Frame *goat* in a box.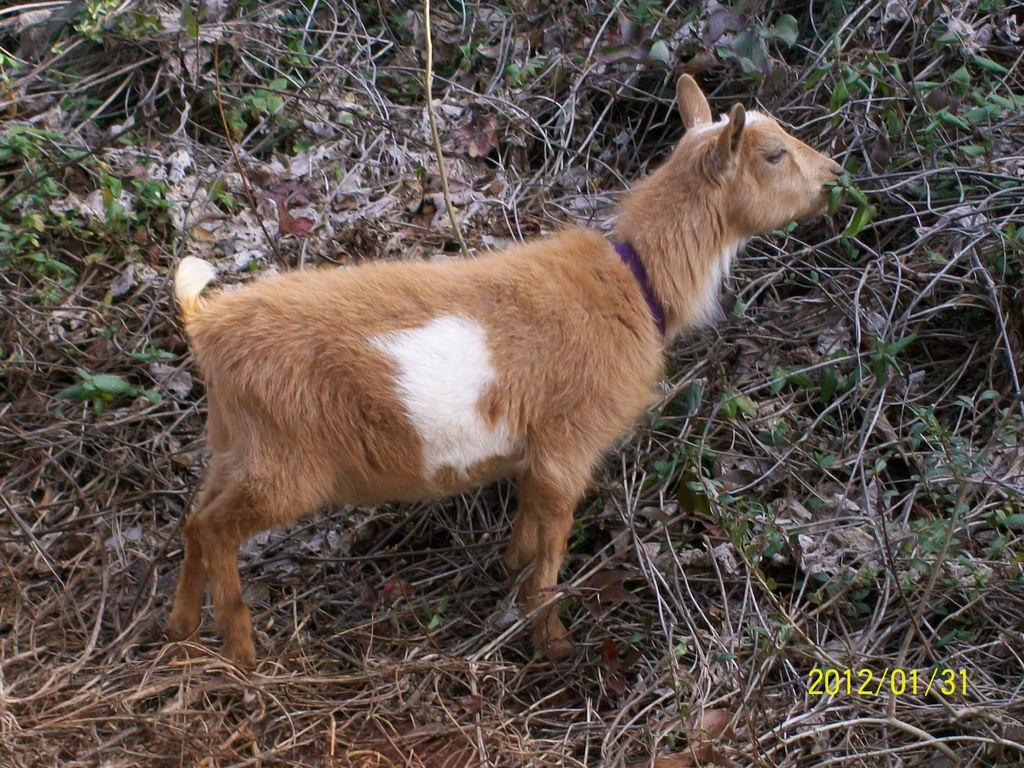
[x1=140, y1=68, x2=820, y2=692].
